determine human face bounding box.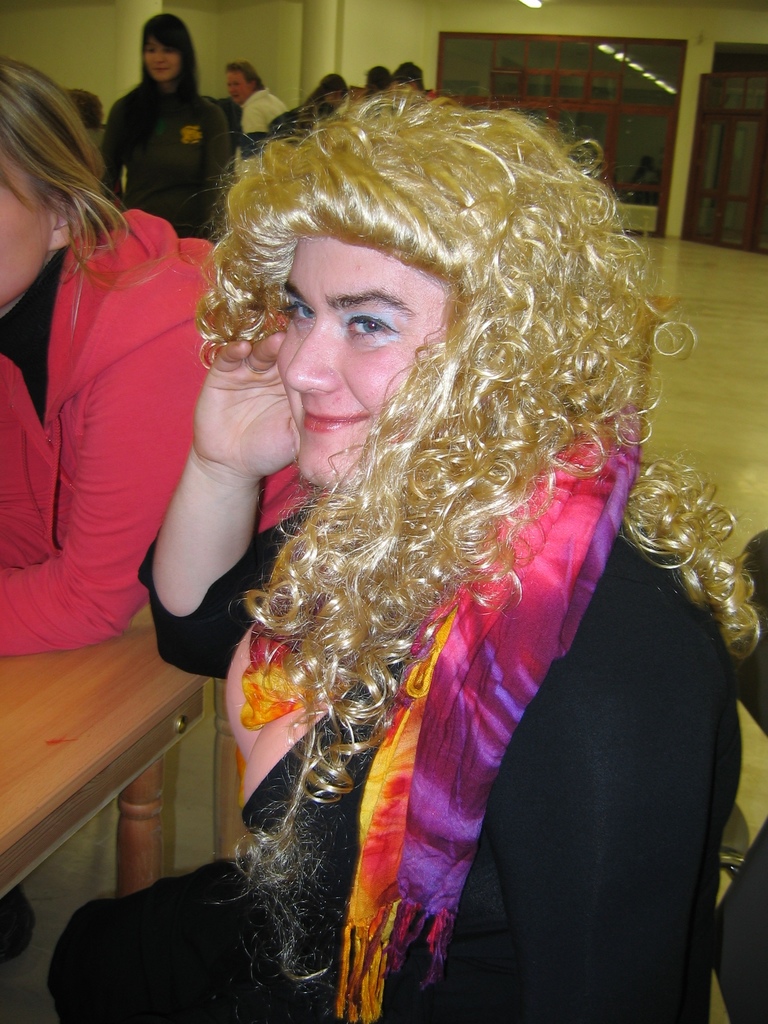
Determined: select_region(273, 232, 448, 492).
